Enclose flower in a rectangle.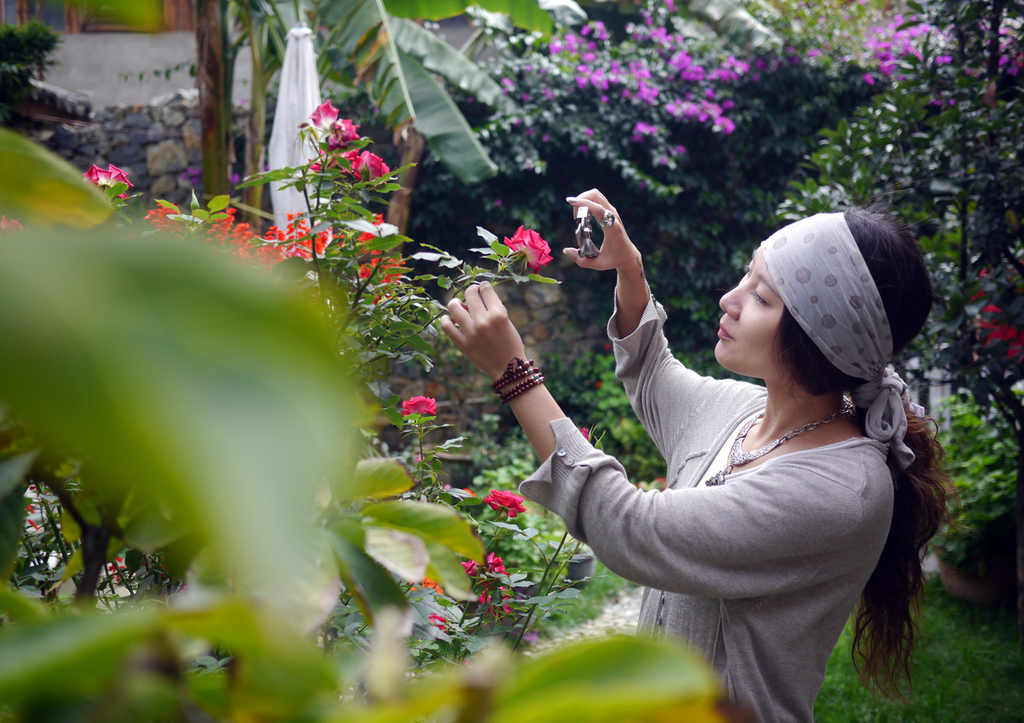
{"left": 77, "top": 163, "right": 134, "bottom": 195}.
